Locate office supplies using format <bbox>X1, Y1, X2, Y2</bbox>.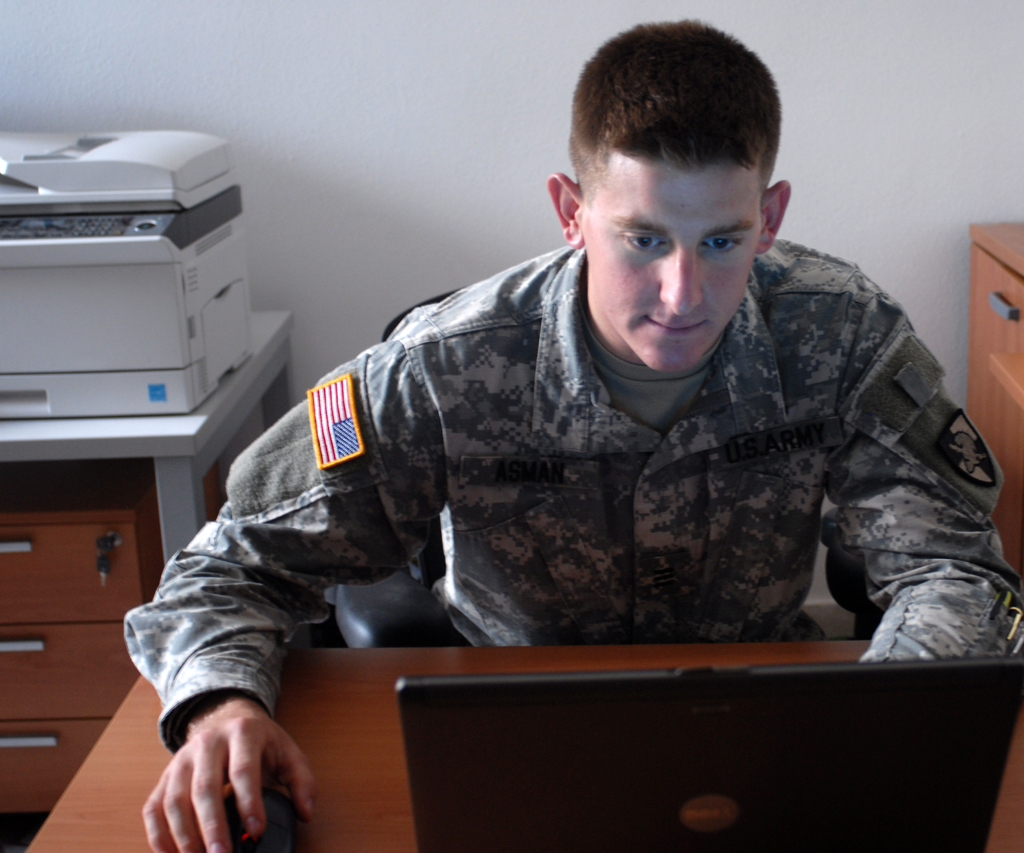
<bbox>31, 671, 1023, 852</bbox>.
